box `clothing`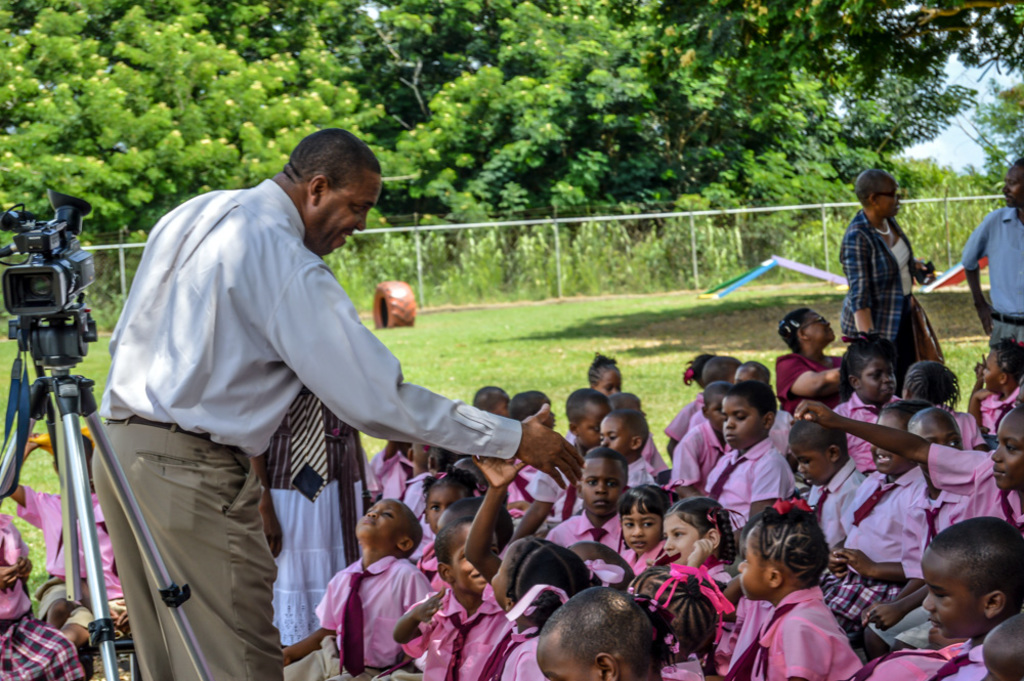
bbox=[658, 648, 703, 680]
